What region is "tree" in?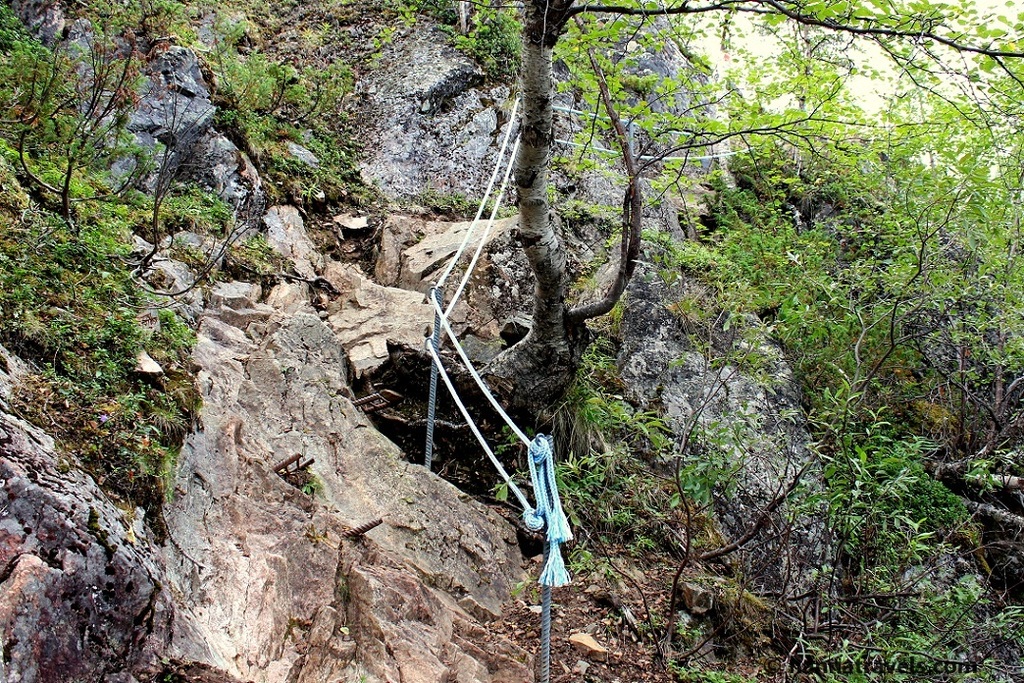
<region>471, 0, 1023, 402</region>.
